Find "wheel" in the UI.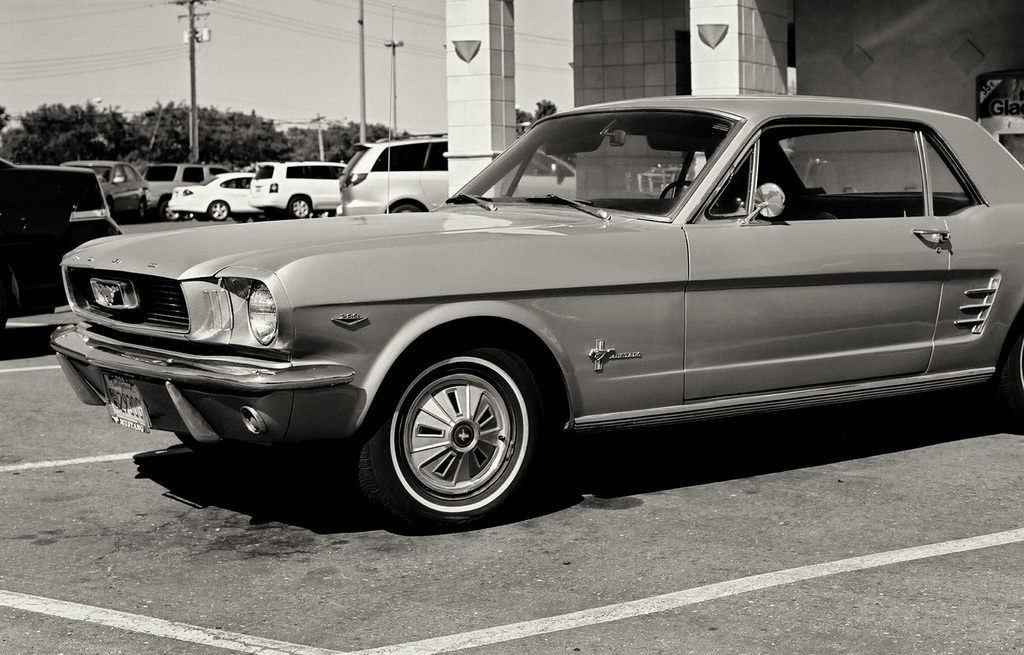
UI element at {"left": 360, "top": 343, "right": 545, "bottom": 530}.
